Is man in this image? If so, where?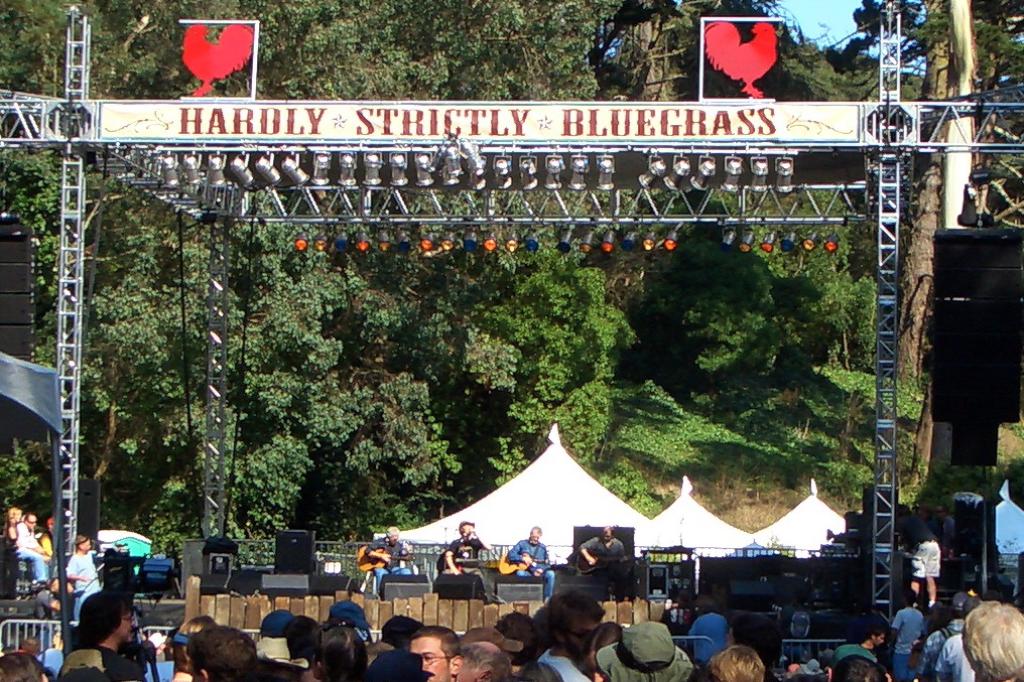
Yes, at rect(589, 621, 692, 681).
